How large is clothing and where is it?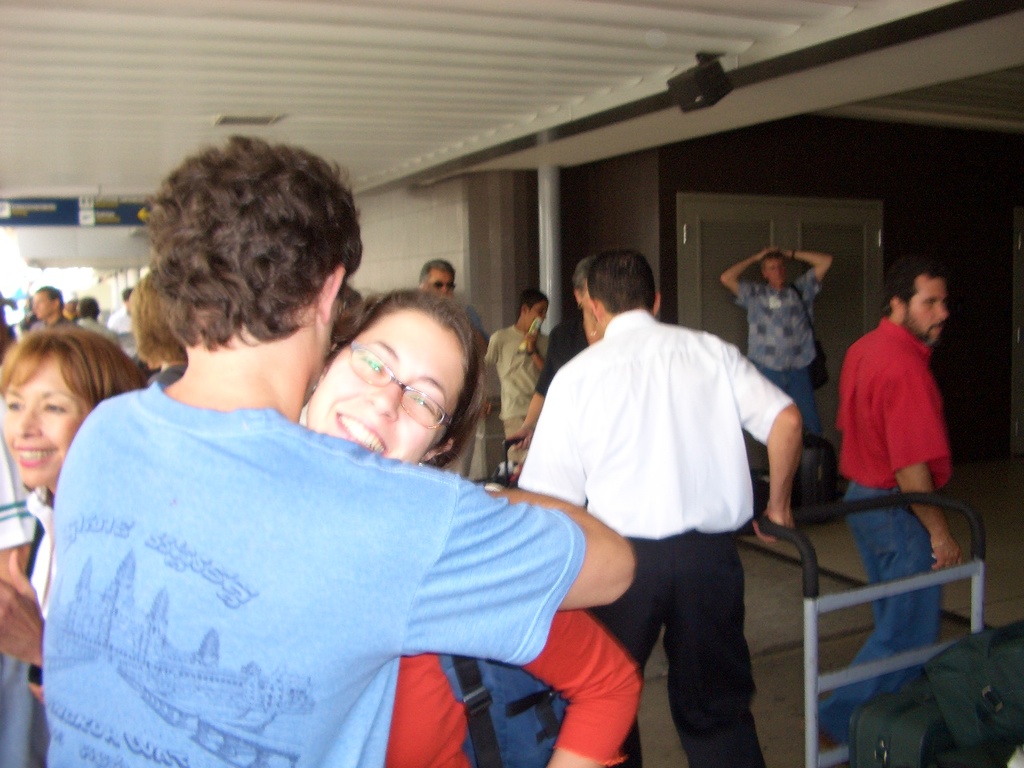
Bounding box: Rect(818, 314, 955, 745).
